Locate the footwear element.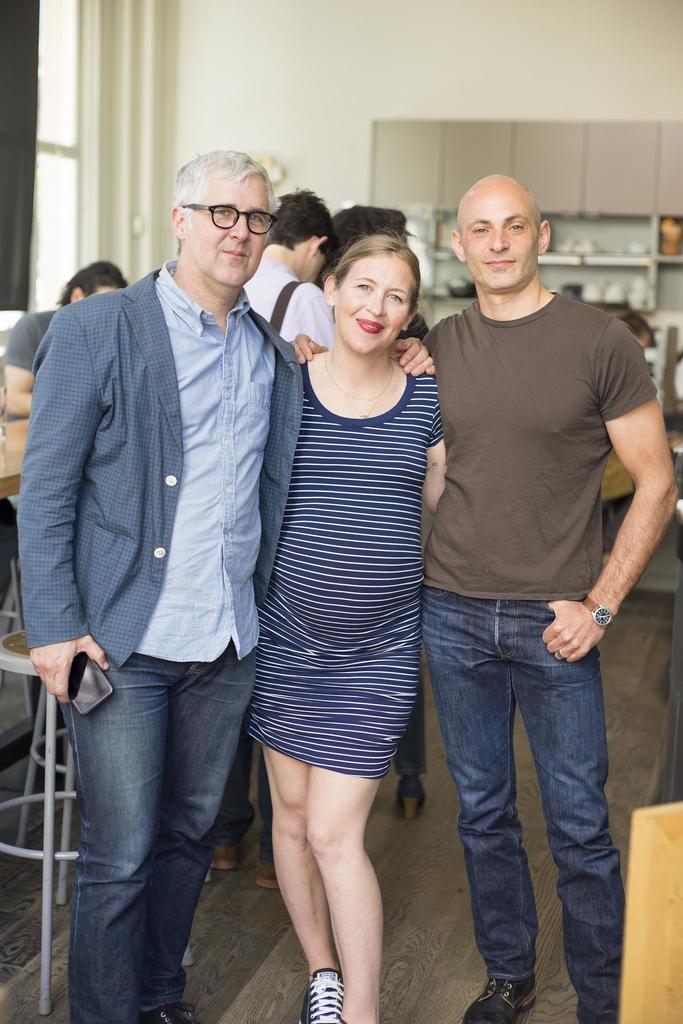
Element bbox: (210, 835, 241, 868).
